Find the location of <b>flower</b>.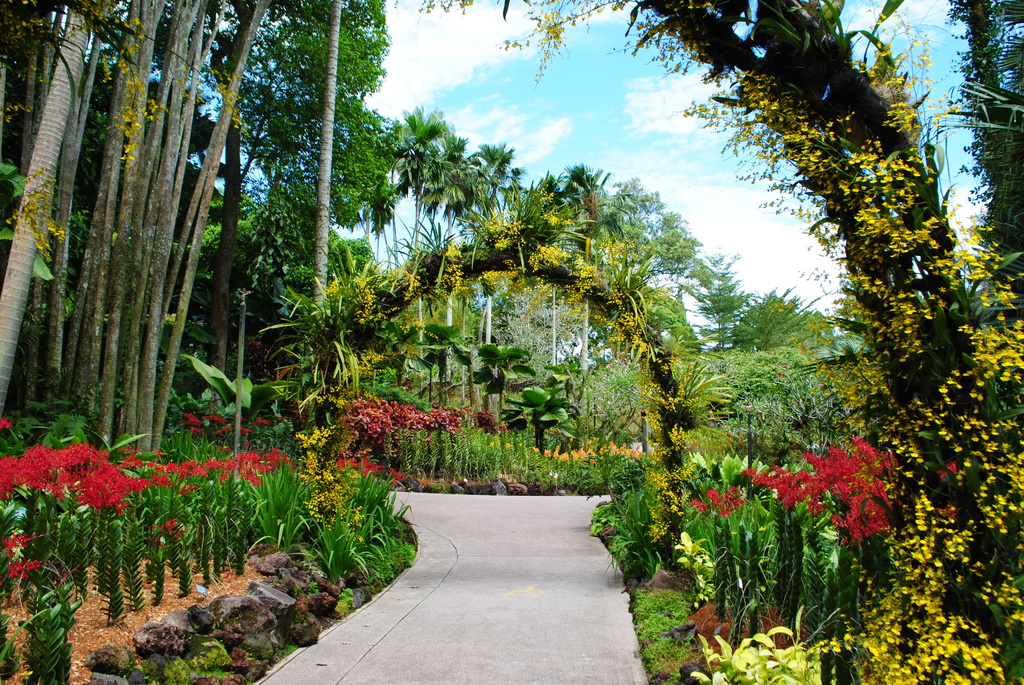
Location: select_region(1, 533, 61, 581).
